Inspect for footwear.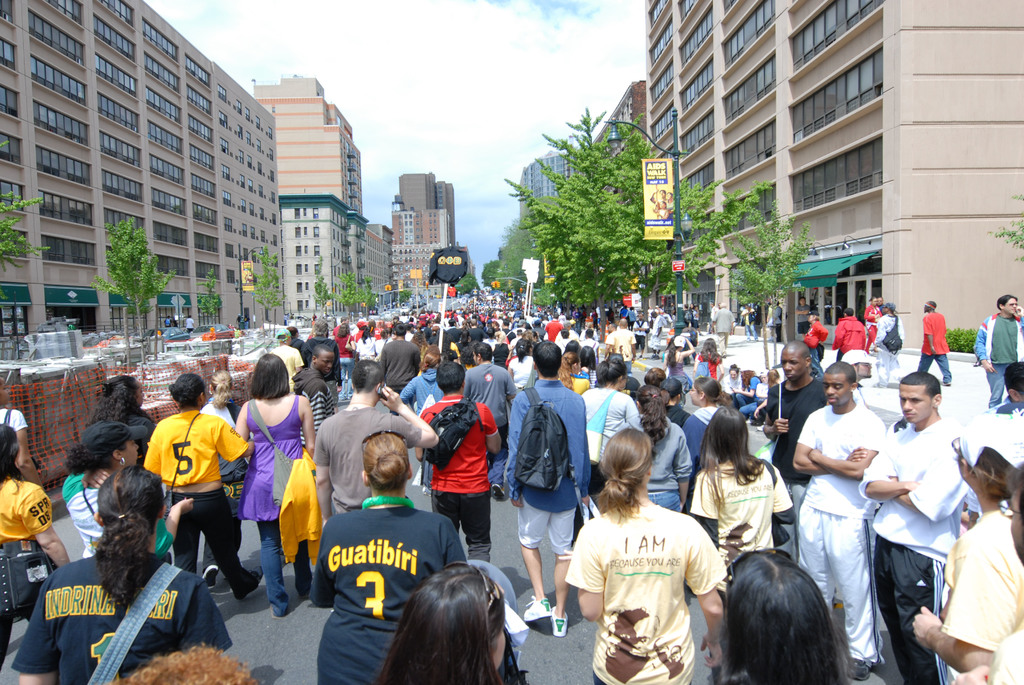
Inspection: bbox=(236, 565, 264, 601).
